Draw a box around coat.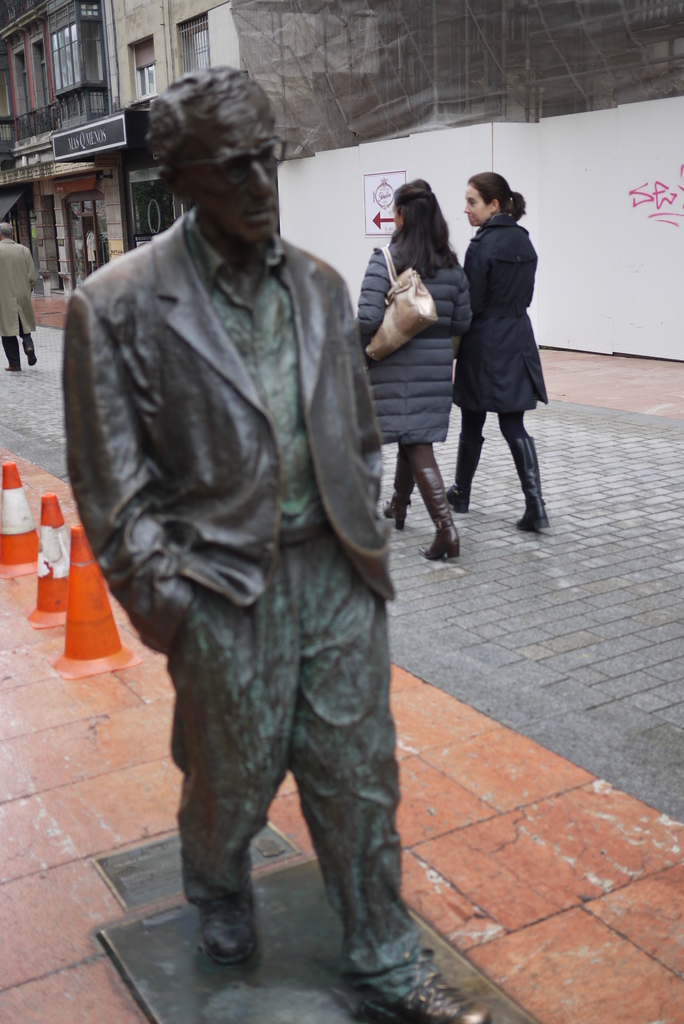
x1=87, y1=162, x2=391, y2=690.
